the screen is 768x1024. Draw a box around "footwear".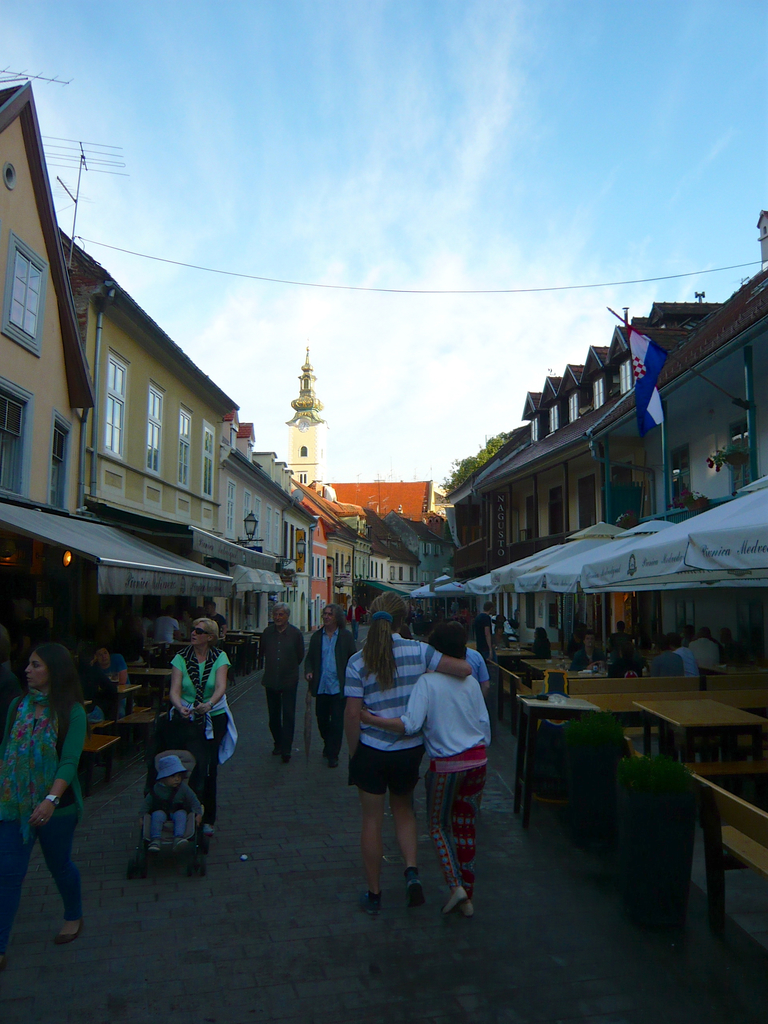
(57, 920, 85, 944).
